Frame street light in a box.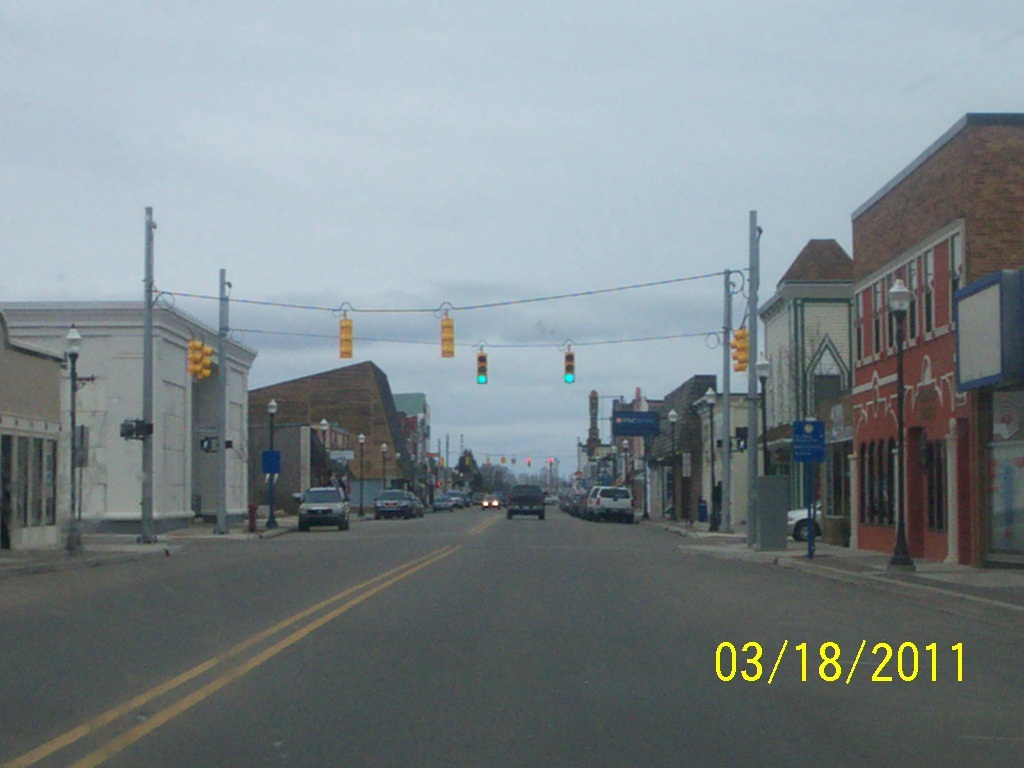
{"left": 357, "top": 430, "right": 368, "bottom": 519}.
